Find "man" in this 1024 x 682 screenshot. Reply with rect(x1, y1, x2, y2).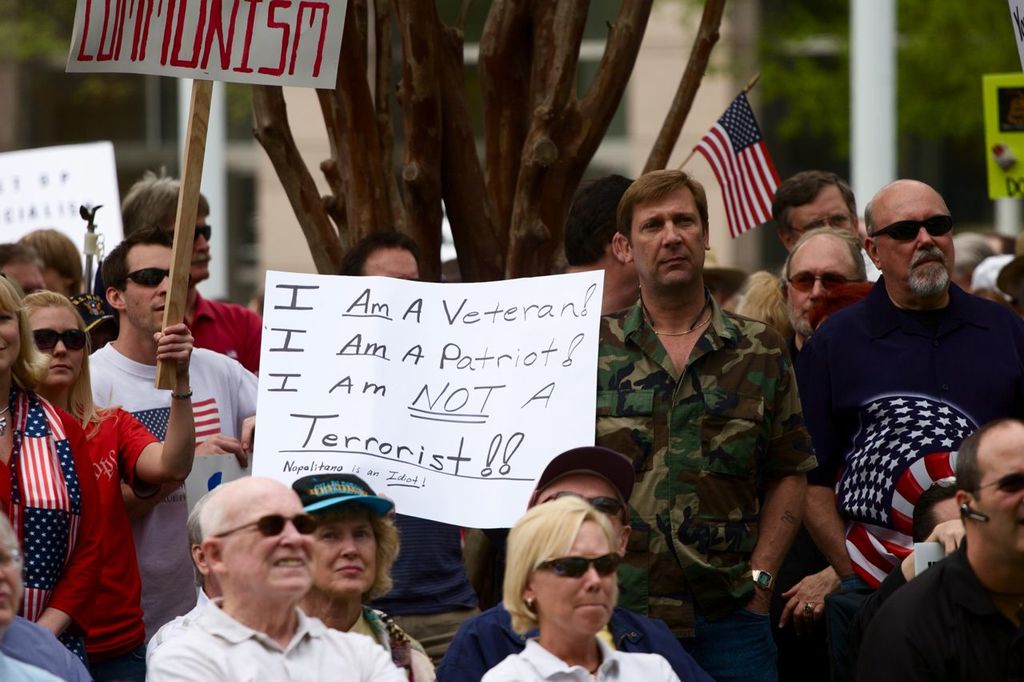
rect(0, 240, 57, 309).
